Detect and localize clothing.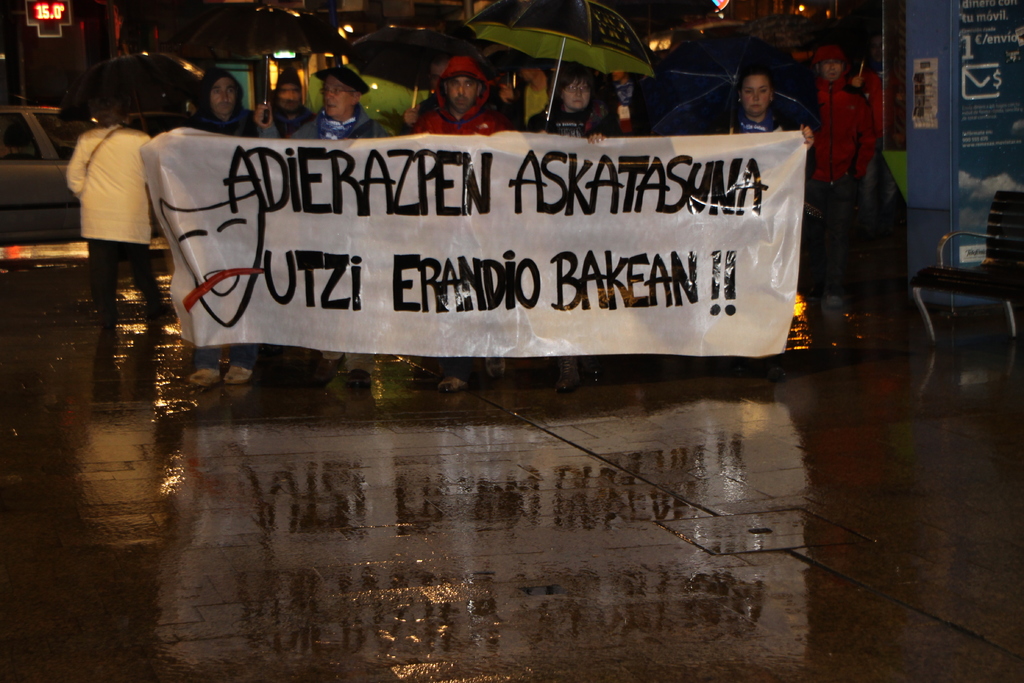
Localized at BBox(406, 100, 511, 139).
